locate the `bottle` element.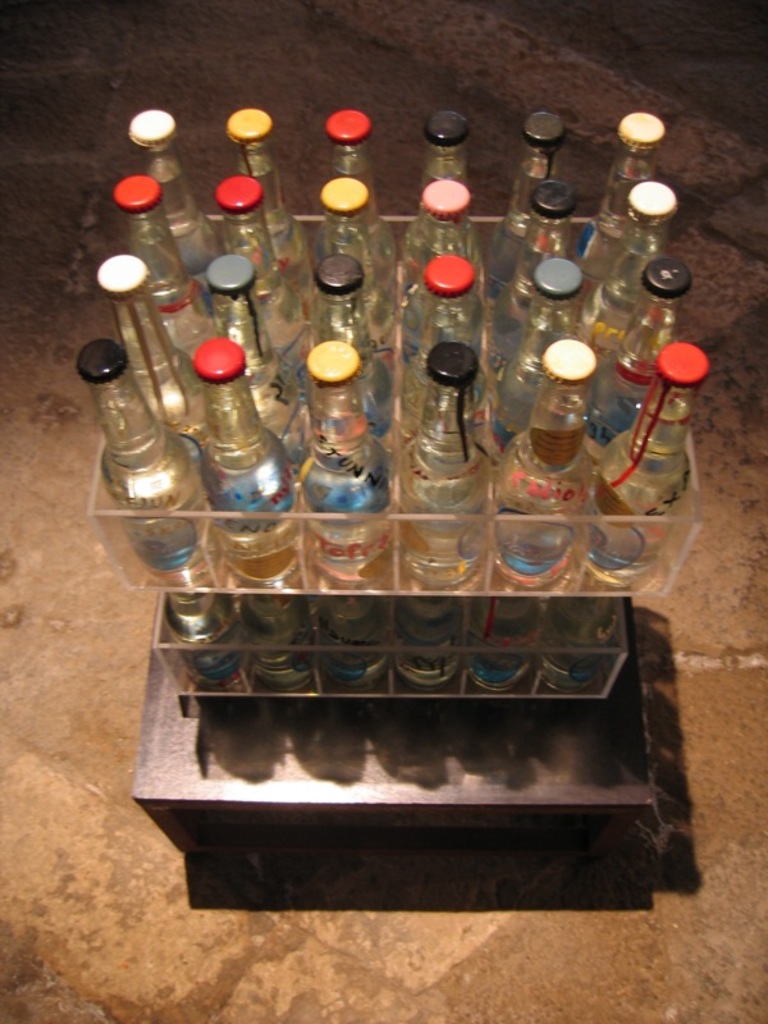
Element bbox: (582, 175, 686, 338).
